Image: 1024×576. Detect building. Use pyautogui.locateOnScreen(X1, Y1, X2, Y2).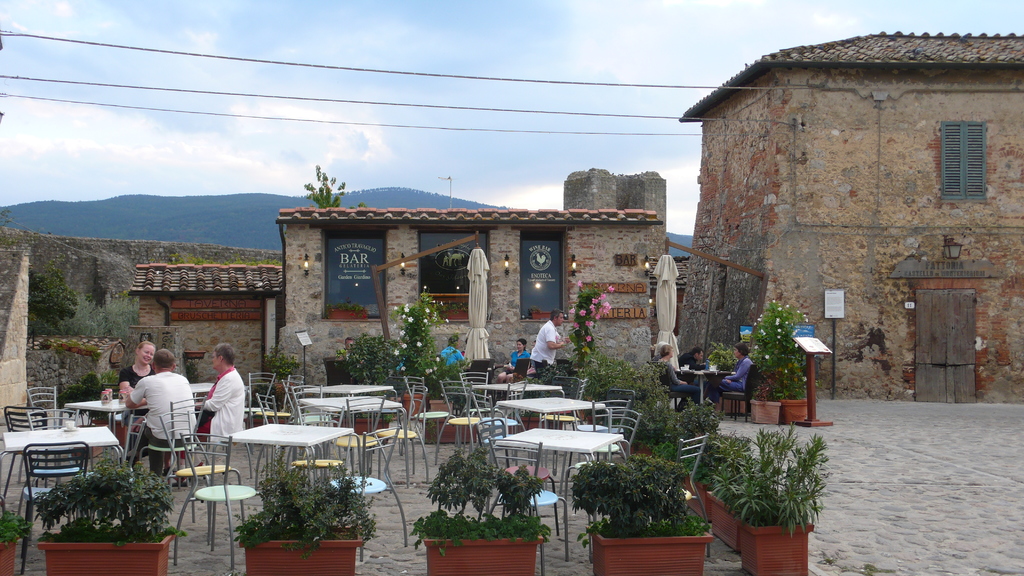
pyautogui.locateOnScreen(255, 169, 674, 385).
